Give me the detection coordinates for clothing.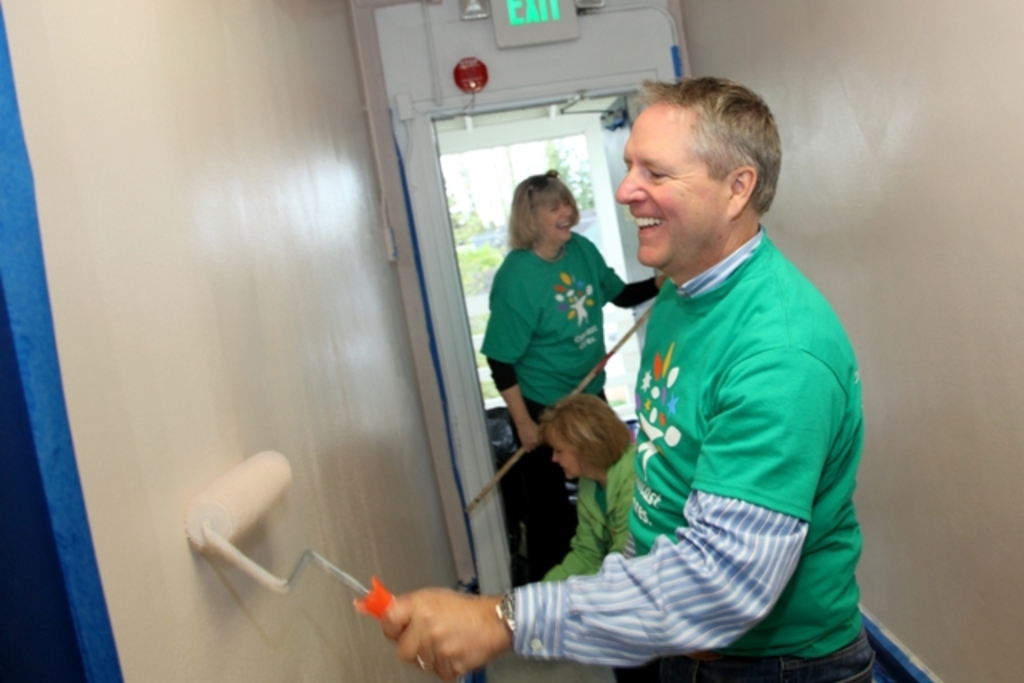
Rect(475, 229, 630, 408).
